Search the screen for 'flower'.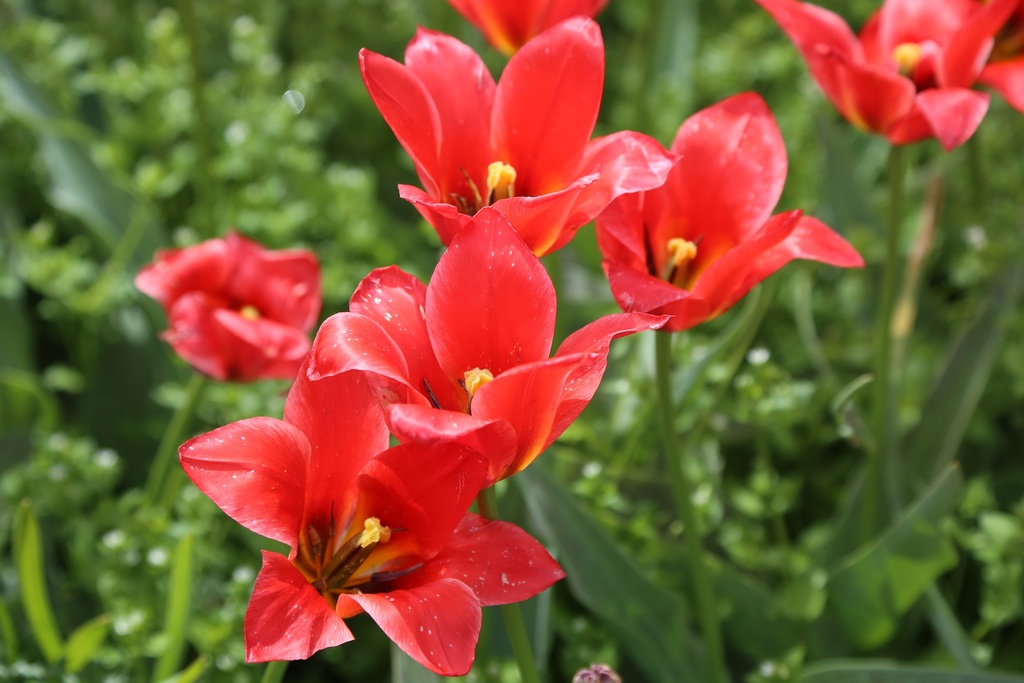
Found at 595 63 879 368.
